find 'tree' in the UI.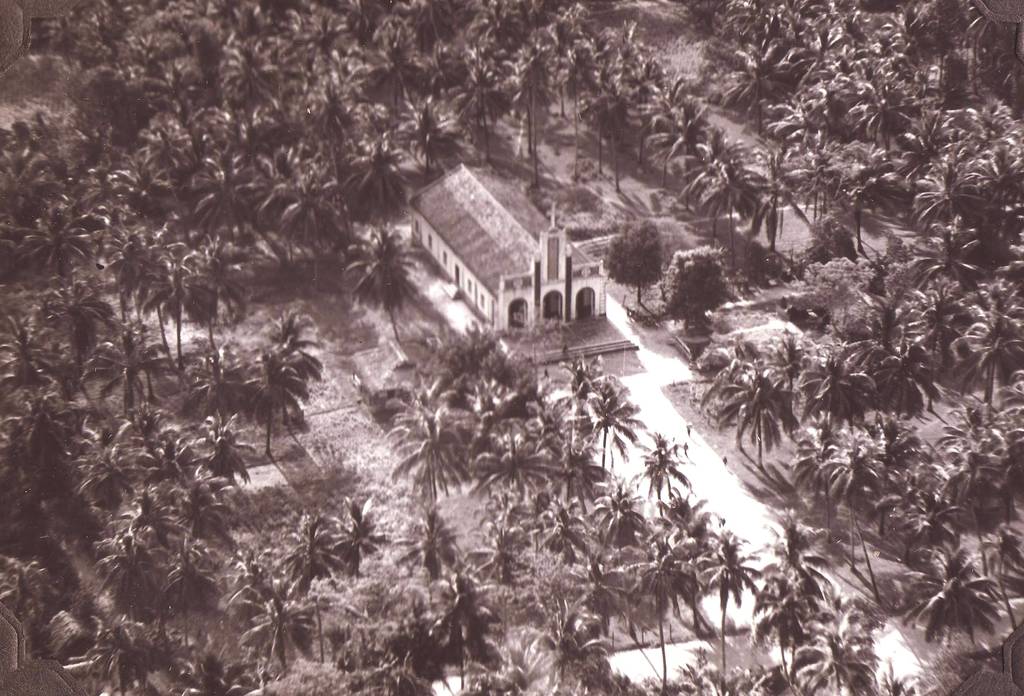
UI element at box=[990, 521, 1023, 603].
